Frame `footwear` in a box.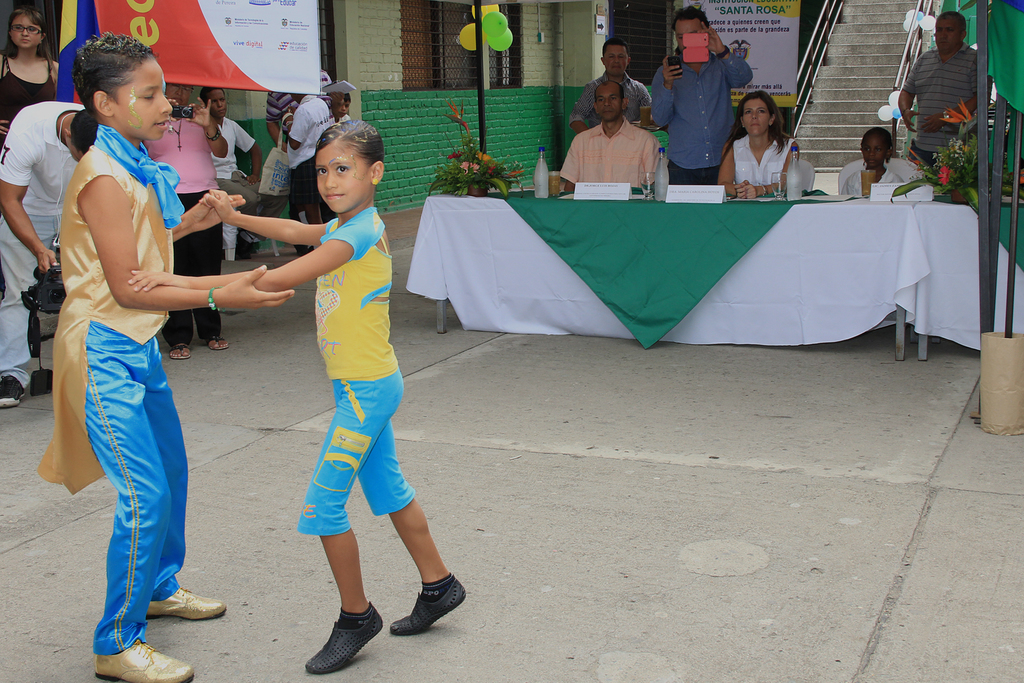
BBox(142, 586, 232, 627).
